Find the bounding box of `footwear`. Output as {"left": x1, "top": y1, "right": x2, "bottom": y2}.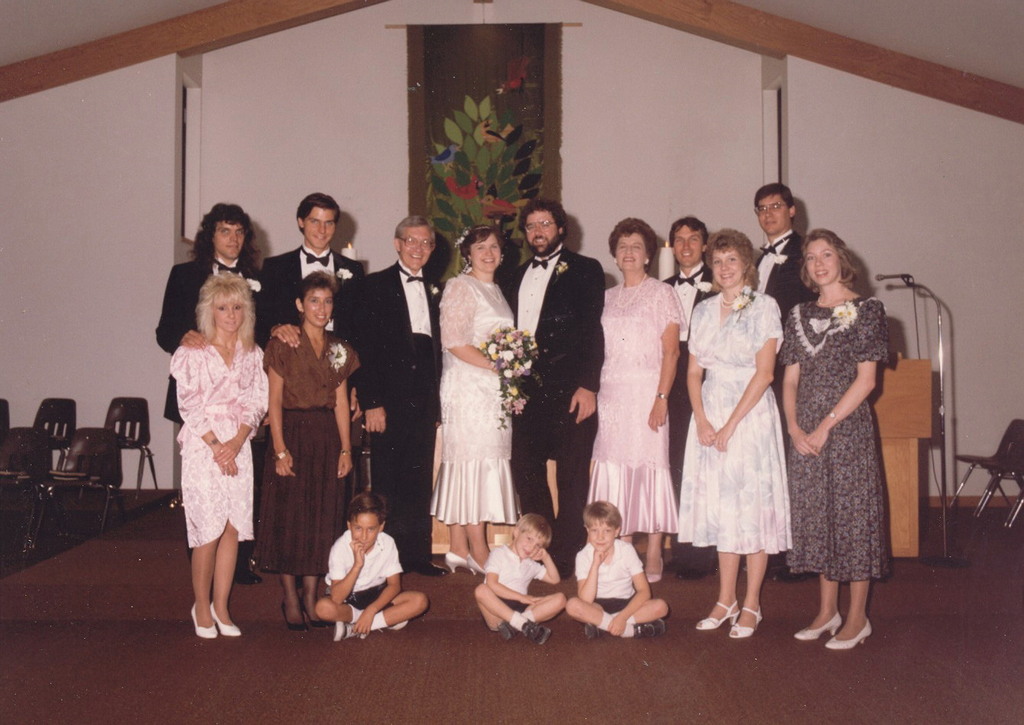
{"left": 335, "top": 617, "right": 360, "bottom": 642}.
